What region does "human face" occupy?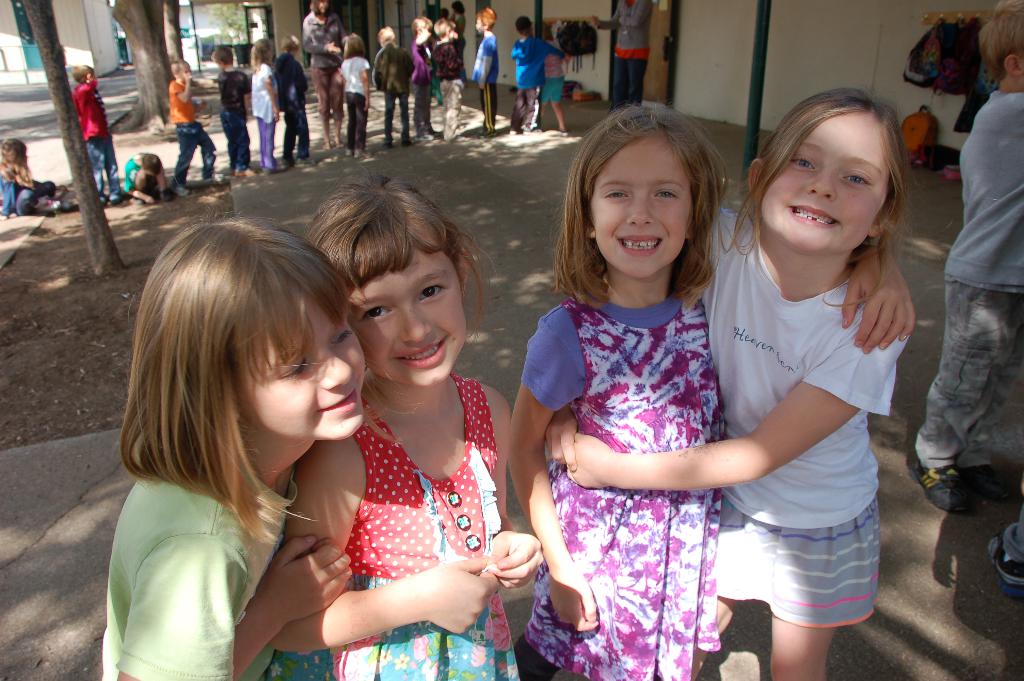
<bbox>758, 106, 891, 256</bbox>.
